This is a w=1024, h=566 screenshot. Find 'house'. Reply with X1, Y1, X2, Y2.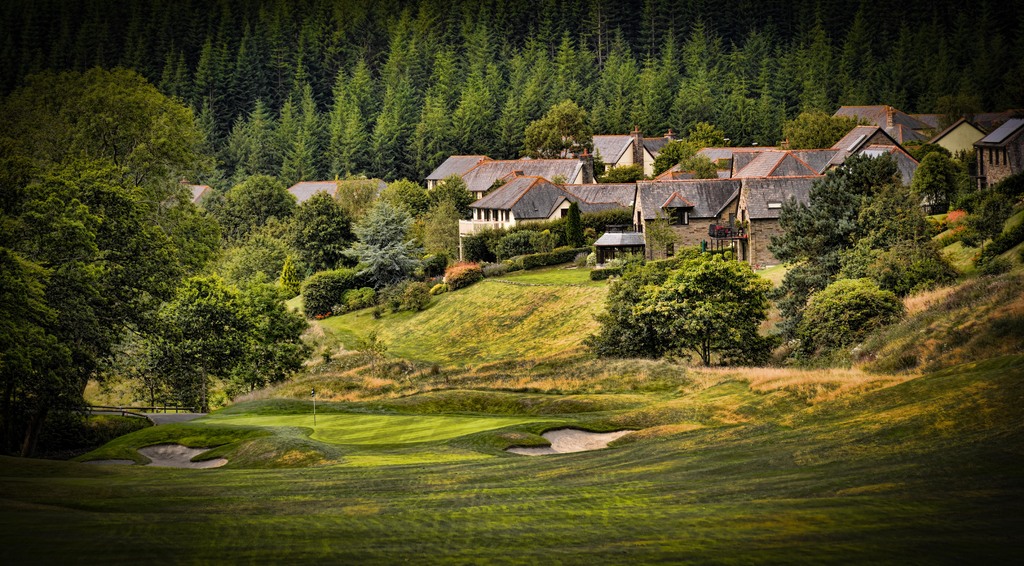
471, 177, 579, 241.
